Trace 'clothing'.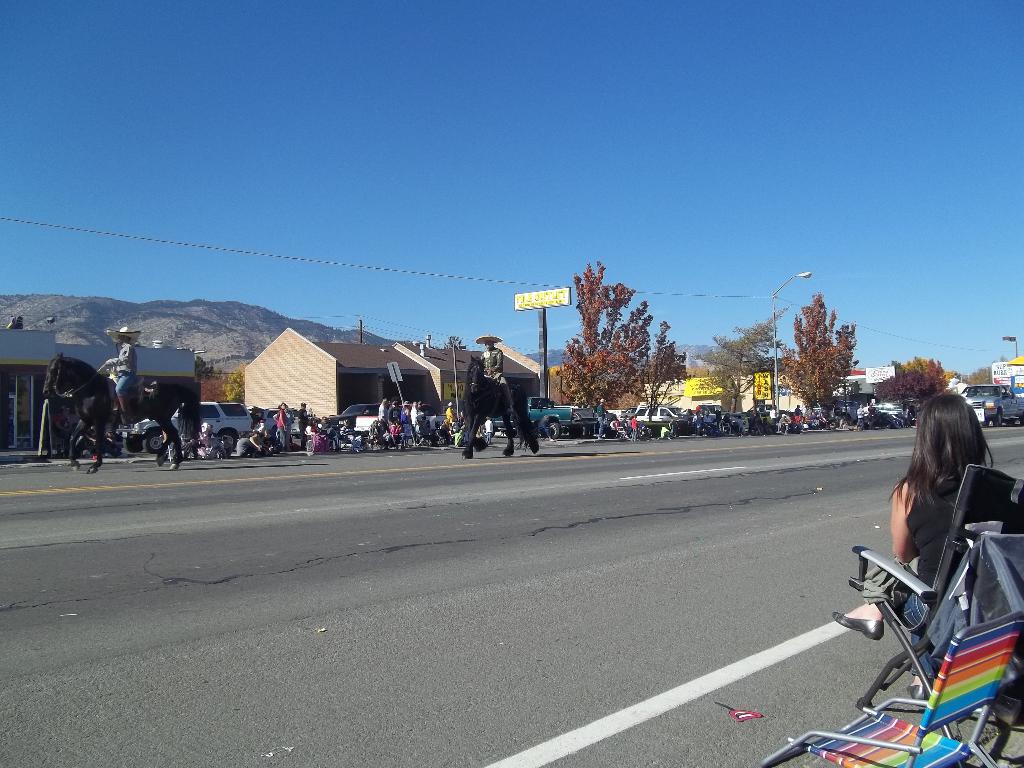
Traced to x1=378 y1=403 x2=394 y2=430.
